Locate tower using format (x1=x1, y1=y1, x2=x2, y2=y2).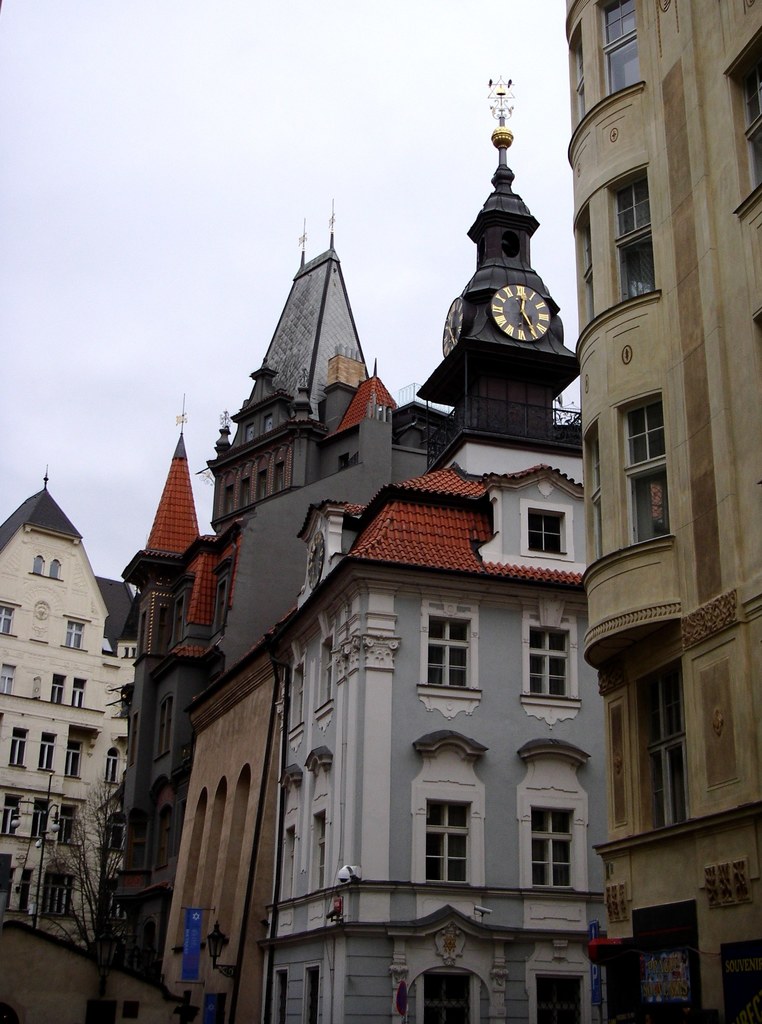
(x1=106, y1=78, x2=668, y2=940).
